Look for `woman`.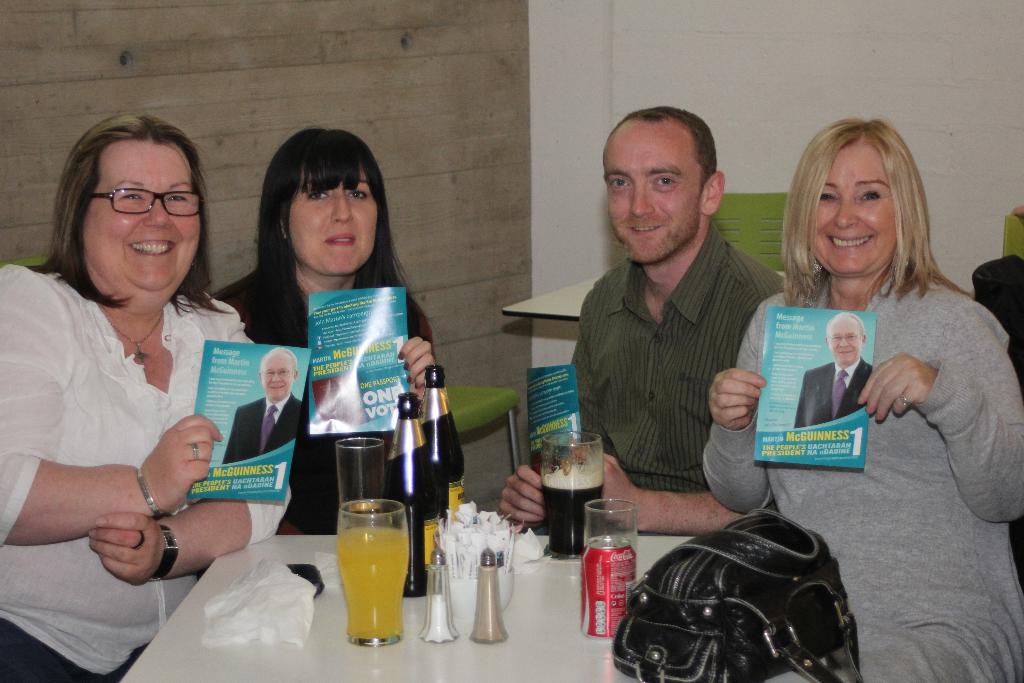
Found: detection(700, 115, 1023, 682).
